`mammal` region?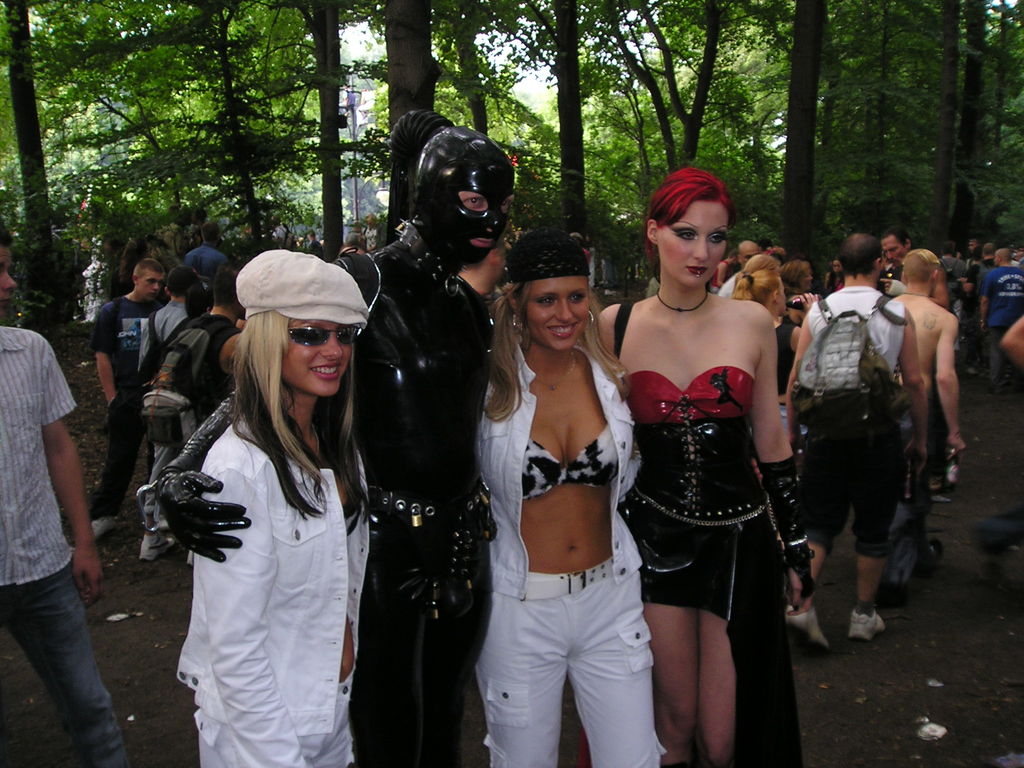
0,214,134,767
